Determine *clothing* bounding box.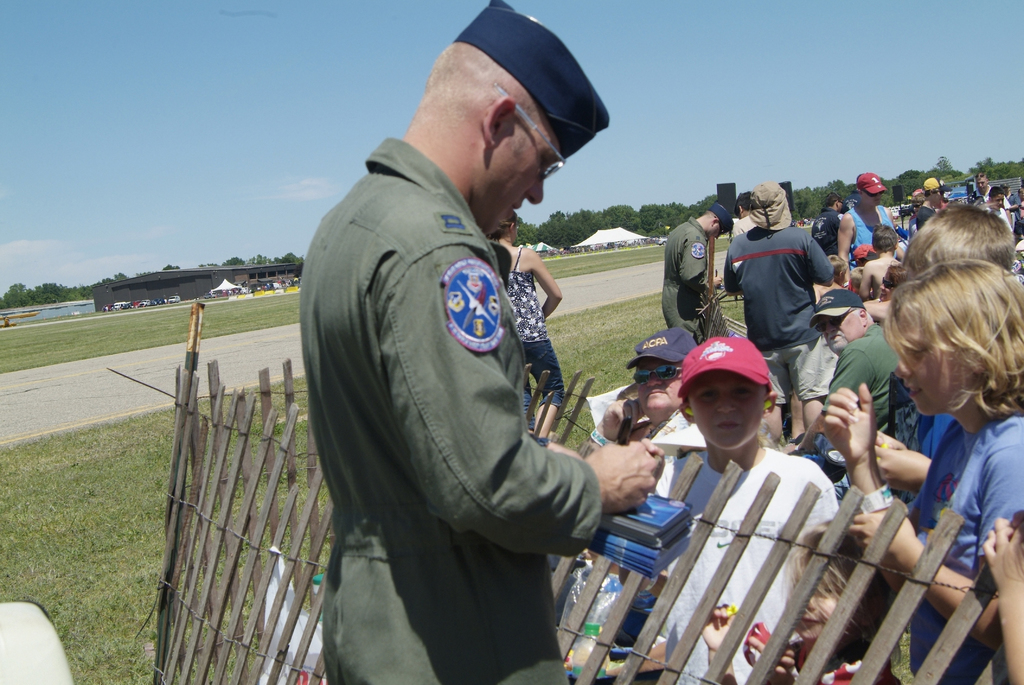
Determined: pyautogui.locateOnScreen(867, 407, 1023, 684).
